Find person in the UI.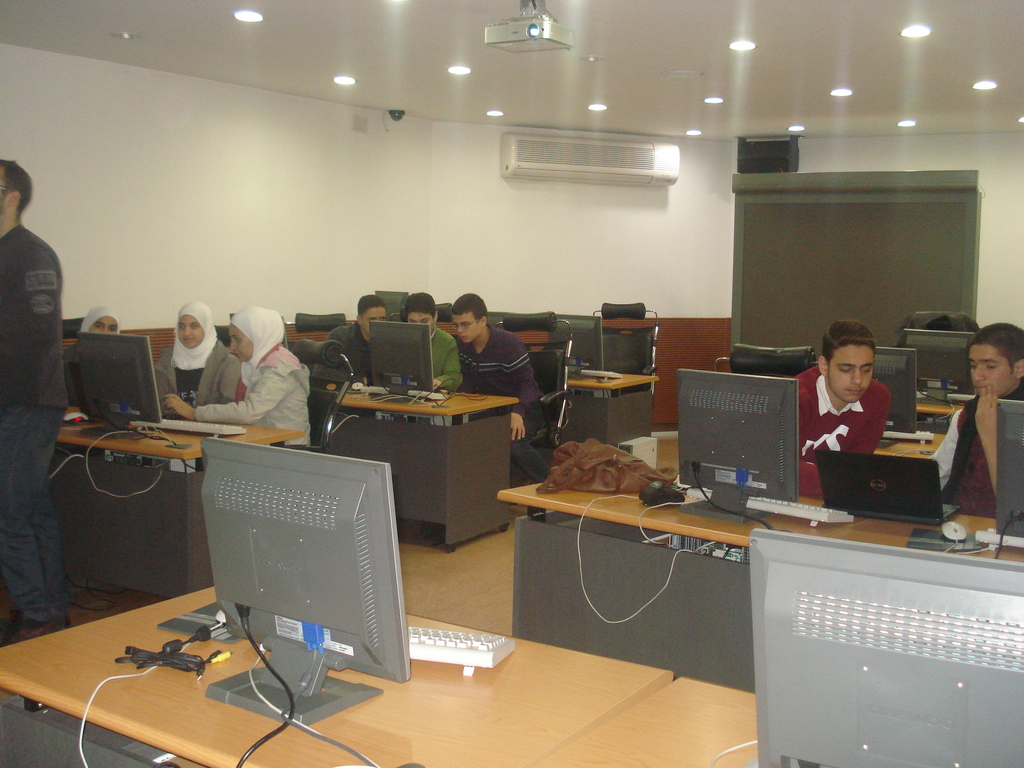
UI element at {"x1": 161, "y1": 304, "x2": 312, "y2": 445}.
